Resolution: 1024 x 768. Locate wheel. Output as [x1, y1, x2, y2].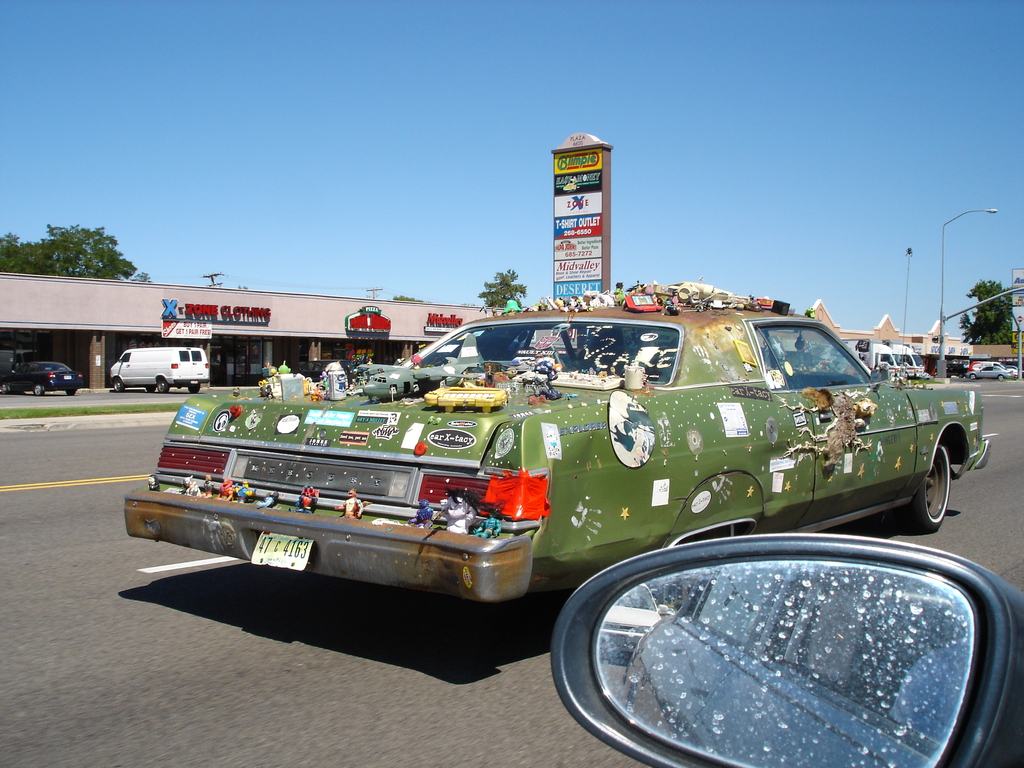
[112, 373, 129, 396].
